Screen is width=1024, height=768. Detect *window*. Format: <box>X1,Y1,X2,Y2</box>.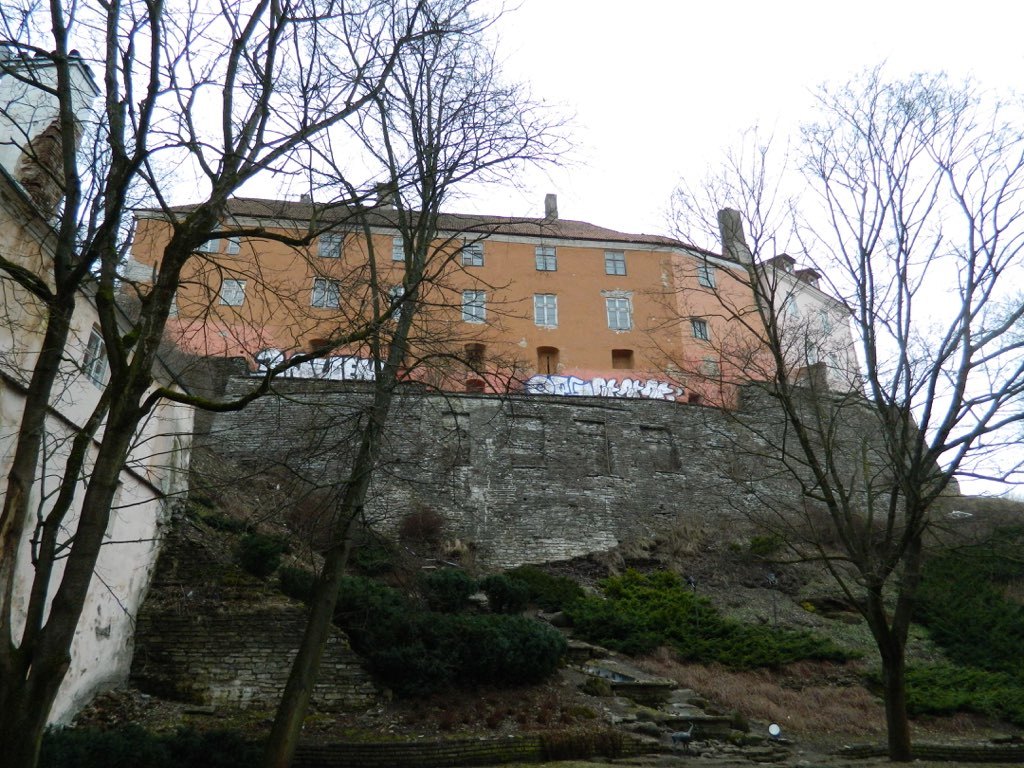
<box>606,295,630,327</box>.
